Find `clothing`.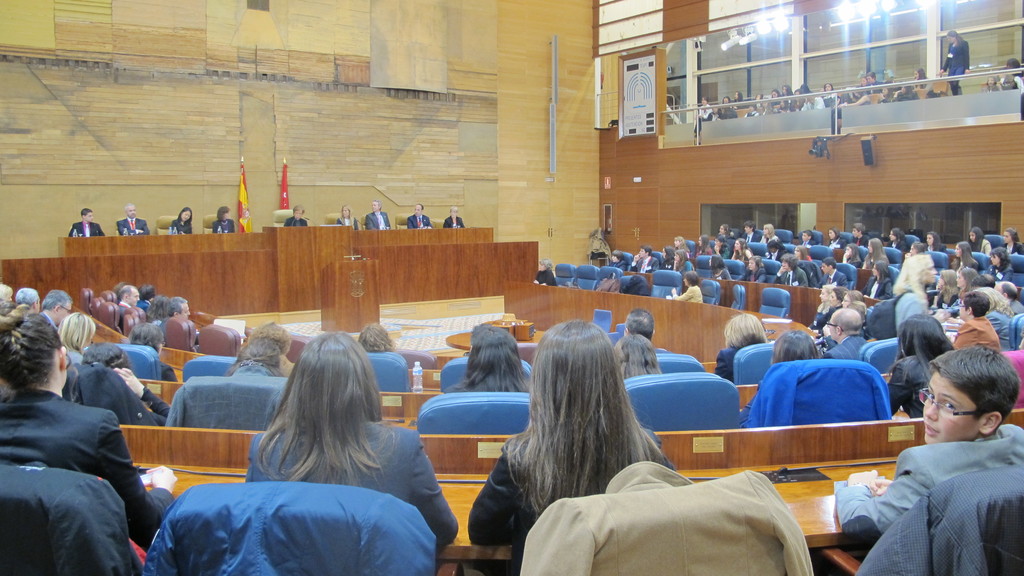
{"left": 836, "top": 429, "right": 1023, "bottom": 542}.
